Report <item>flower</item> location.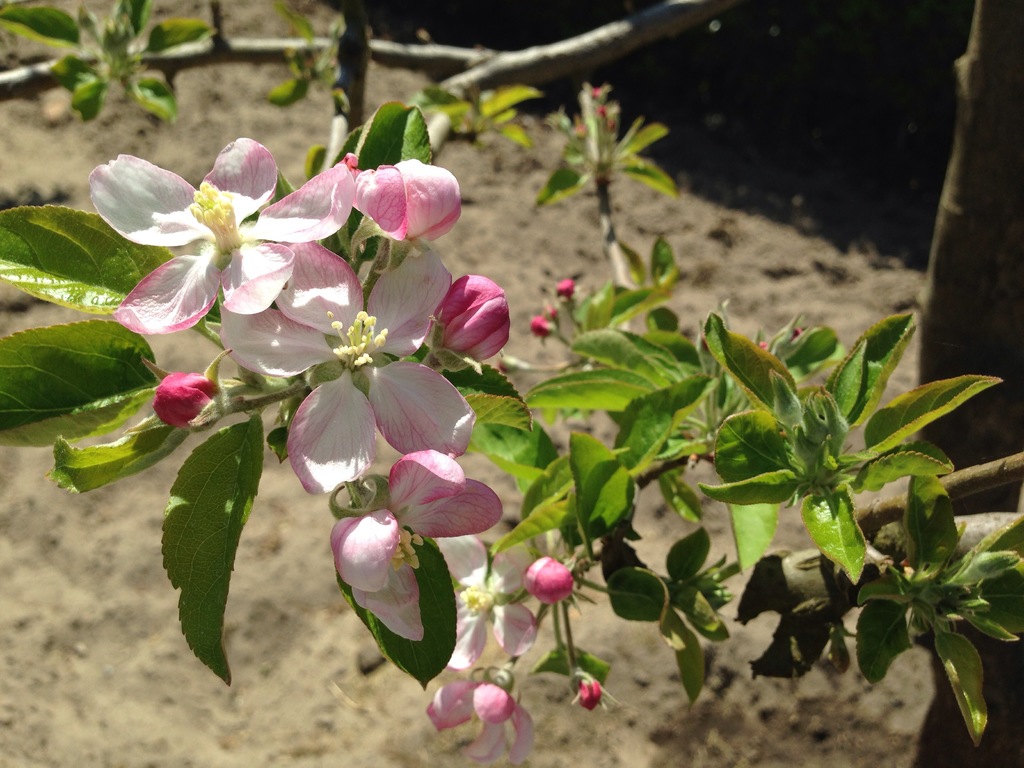
Report: box=[422, 675, 531, 764].
